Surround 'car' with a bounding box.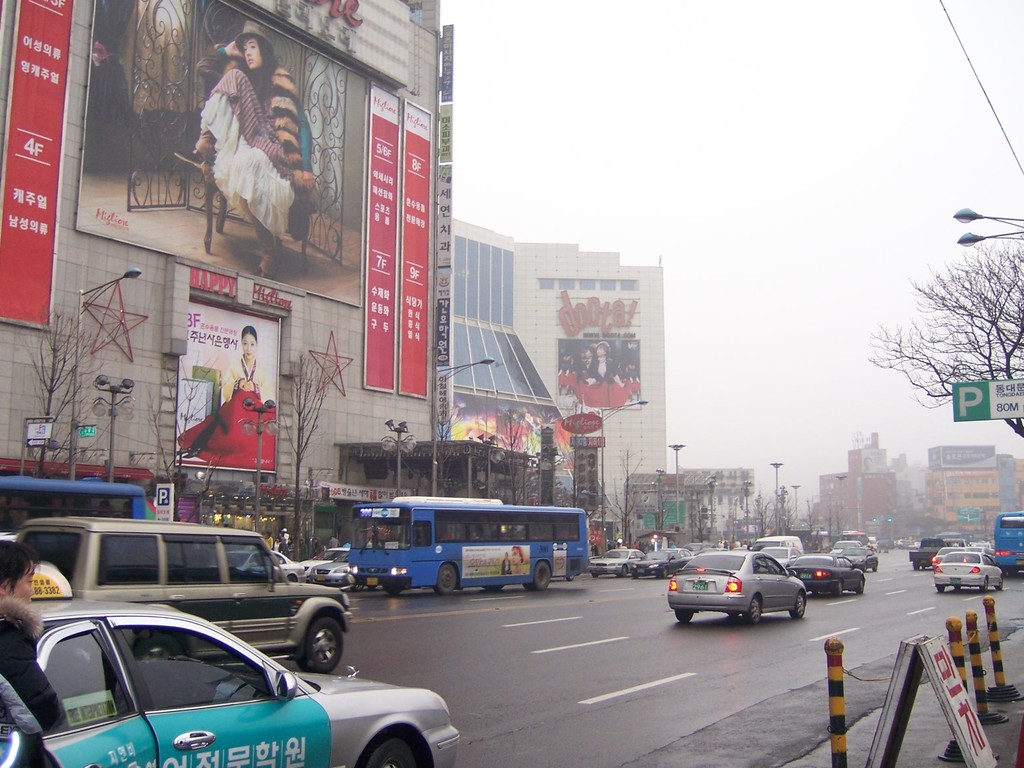
l=36, t=567, r=460, b=767.
